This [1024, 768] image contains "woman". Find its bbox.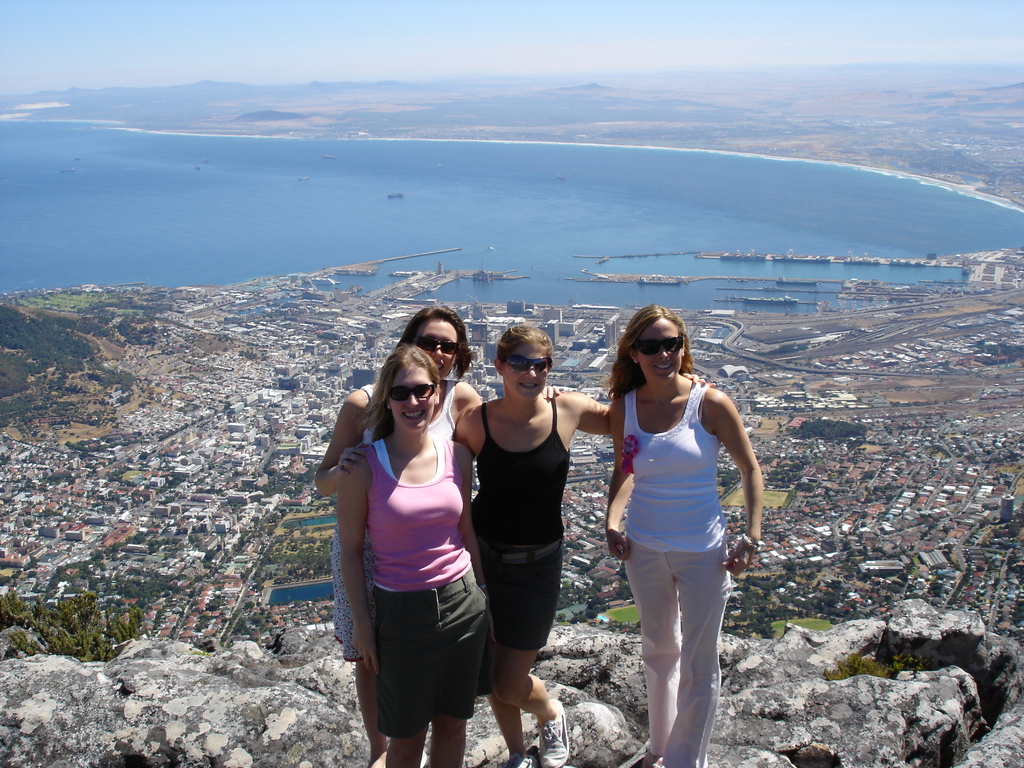
<box>340,348,495,767</box>.
